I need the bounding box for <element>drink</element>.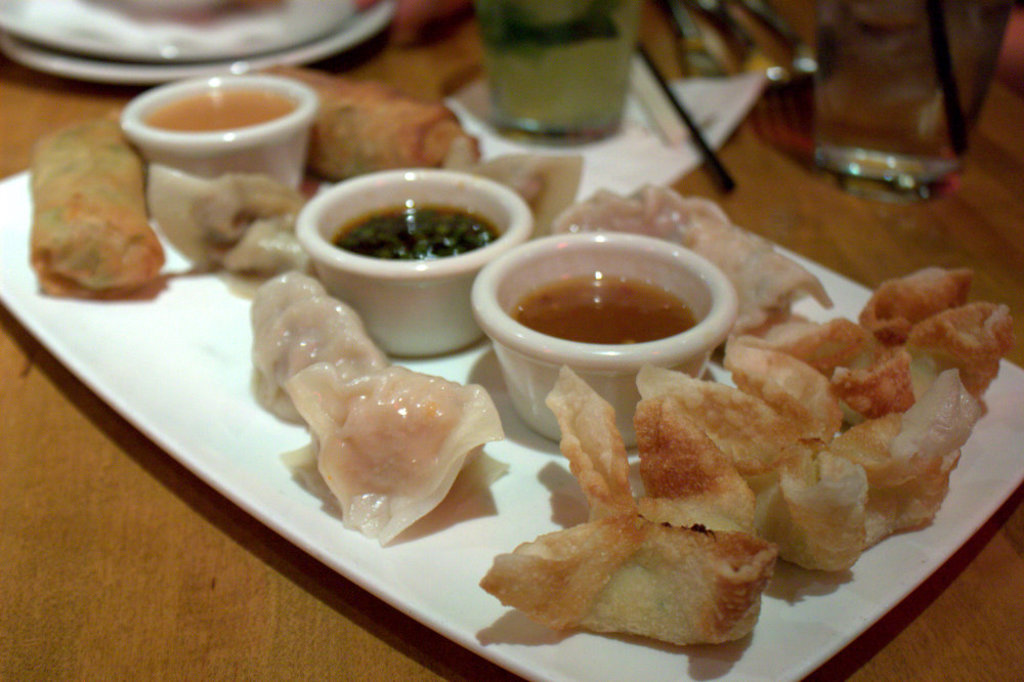
Here it is: select_region(469, 0, 652, 146).
